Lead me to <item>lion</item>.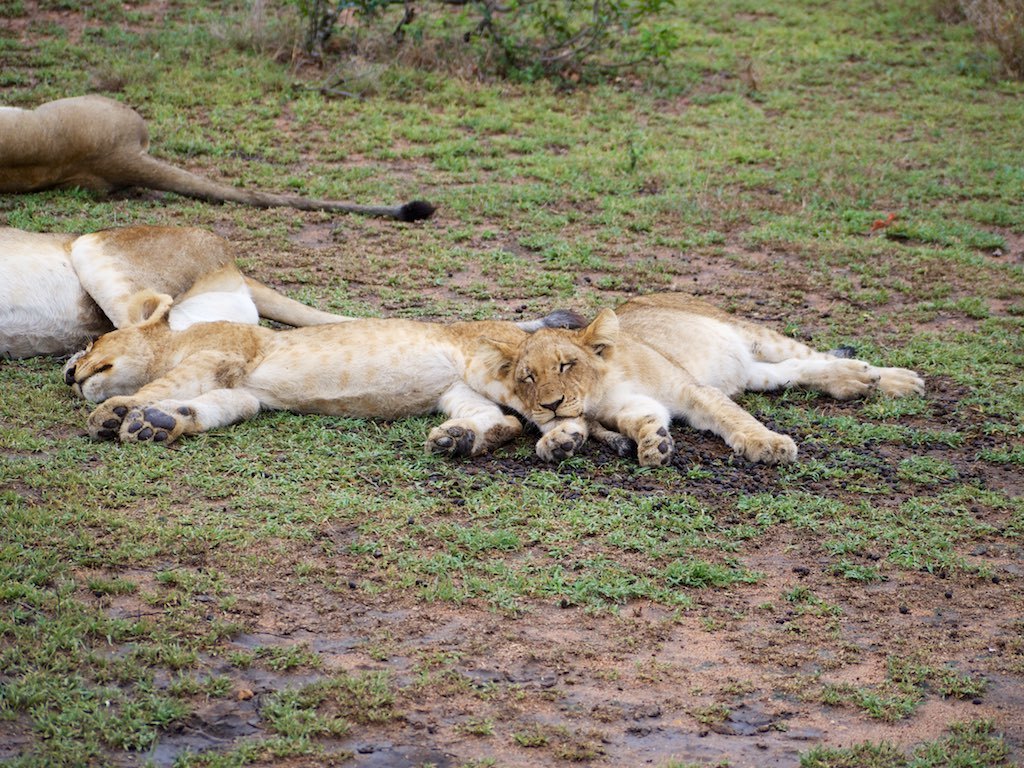
Lead to <box>0,87,444,218</box>.
